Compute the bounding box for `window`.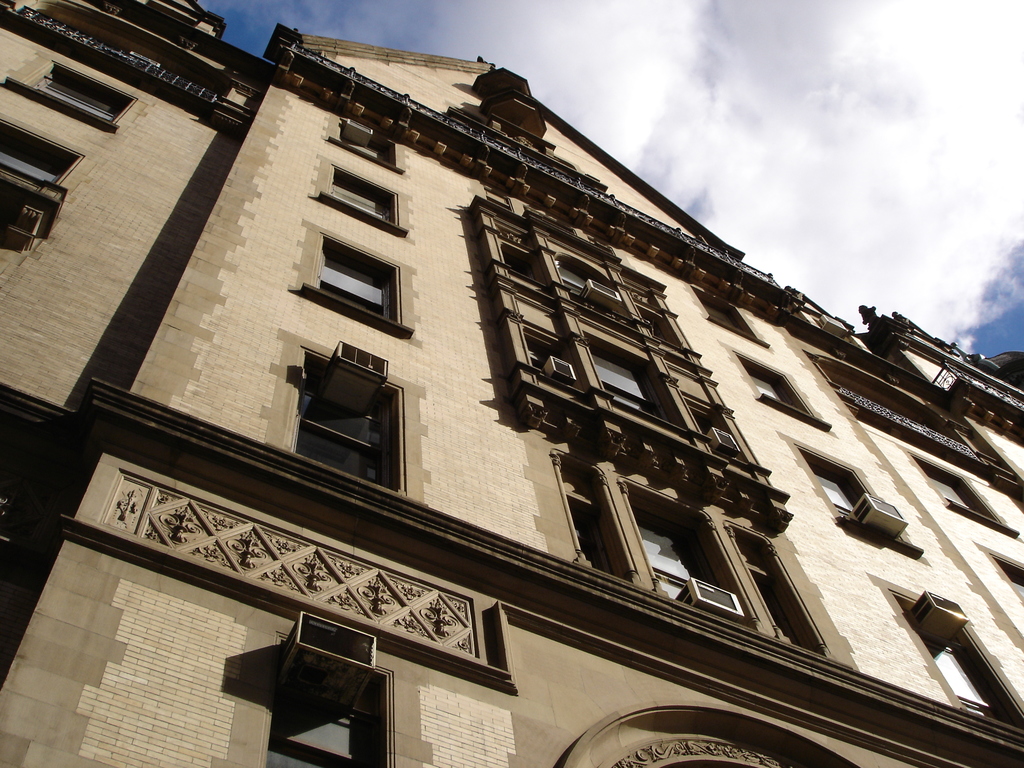
(259, 675, 387, 765).
